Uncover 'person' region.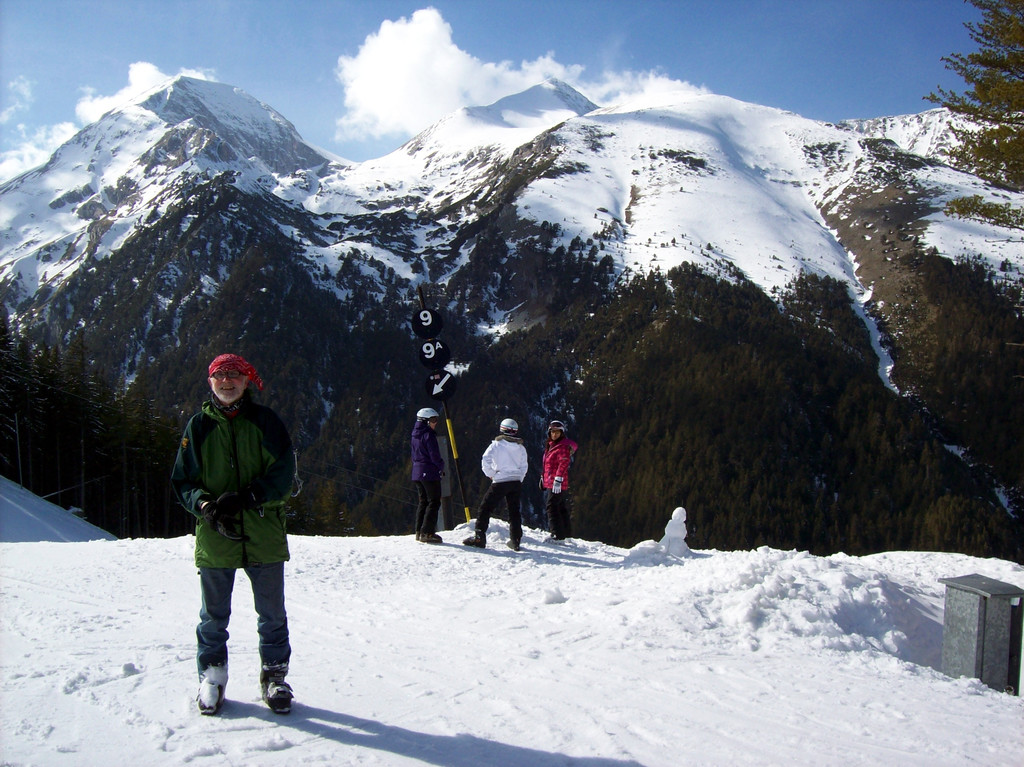
Uncovered: rect(408, 407, 441, 543).
